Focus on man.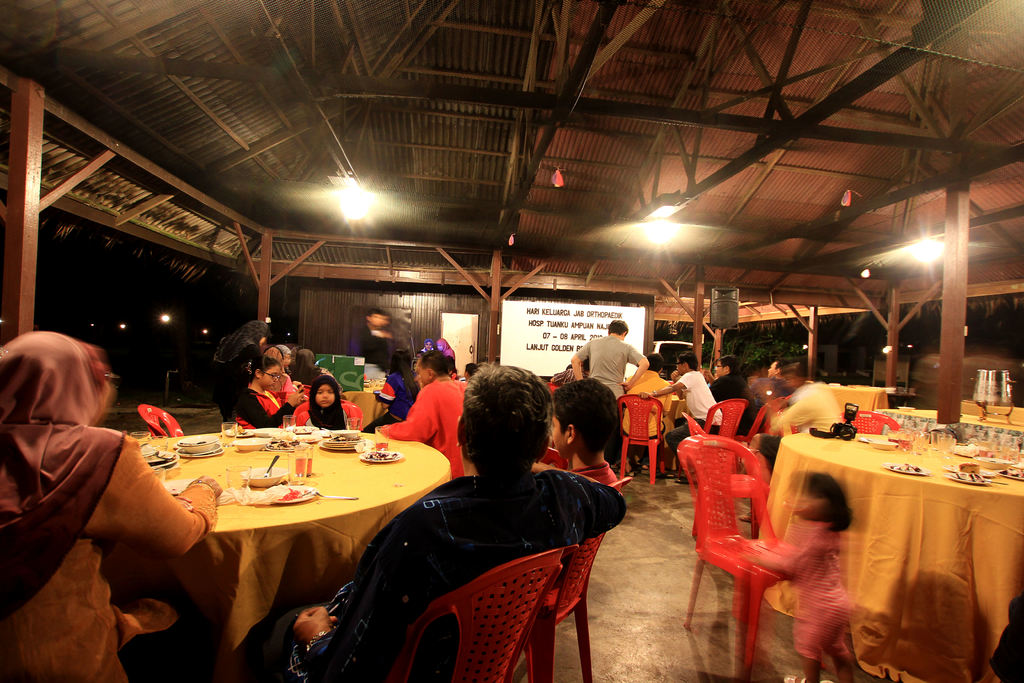
Focused at left=650, top=343, right=722, bottom=484.
